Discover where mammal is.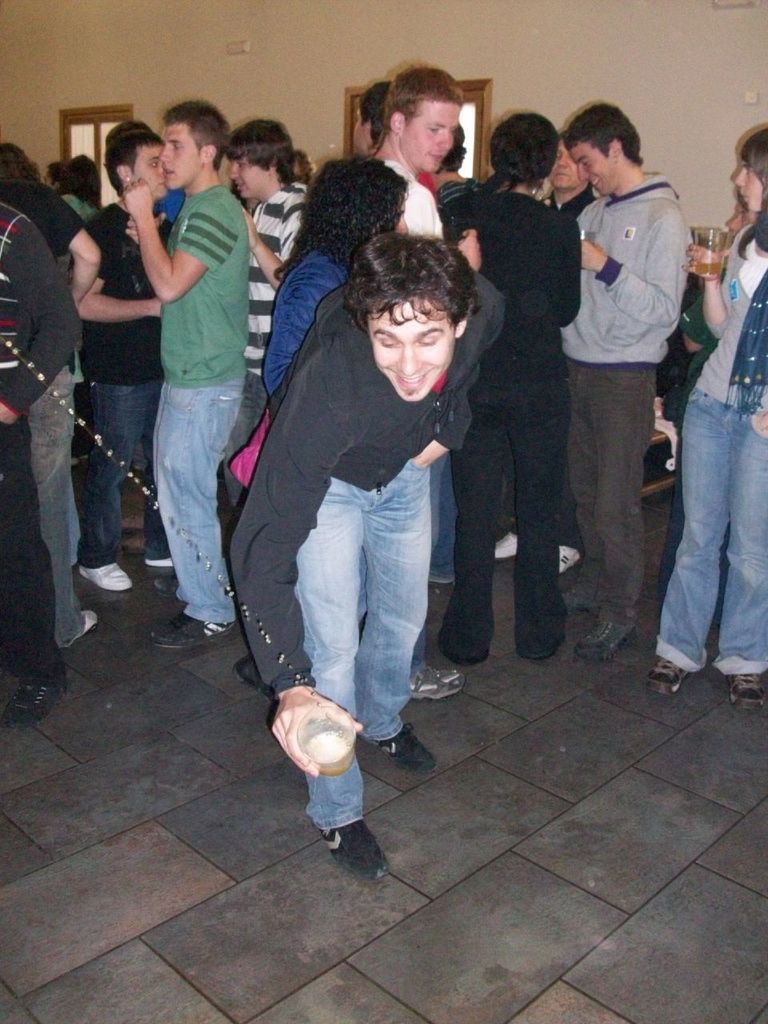
Discovered at (434,121,459,226).
